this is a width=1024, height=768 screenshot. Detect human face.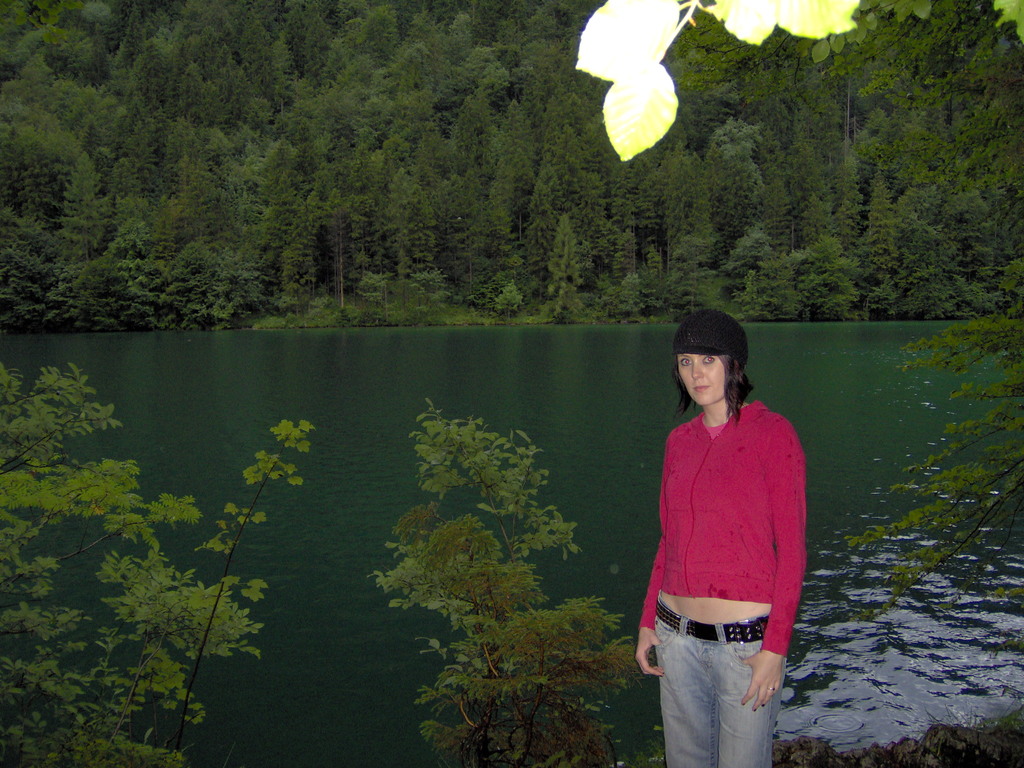
679 351 724 408.
